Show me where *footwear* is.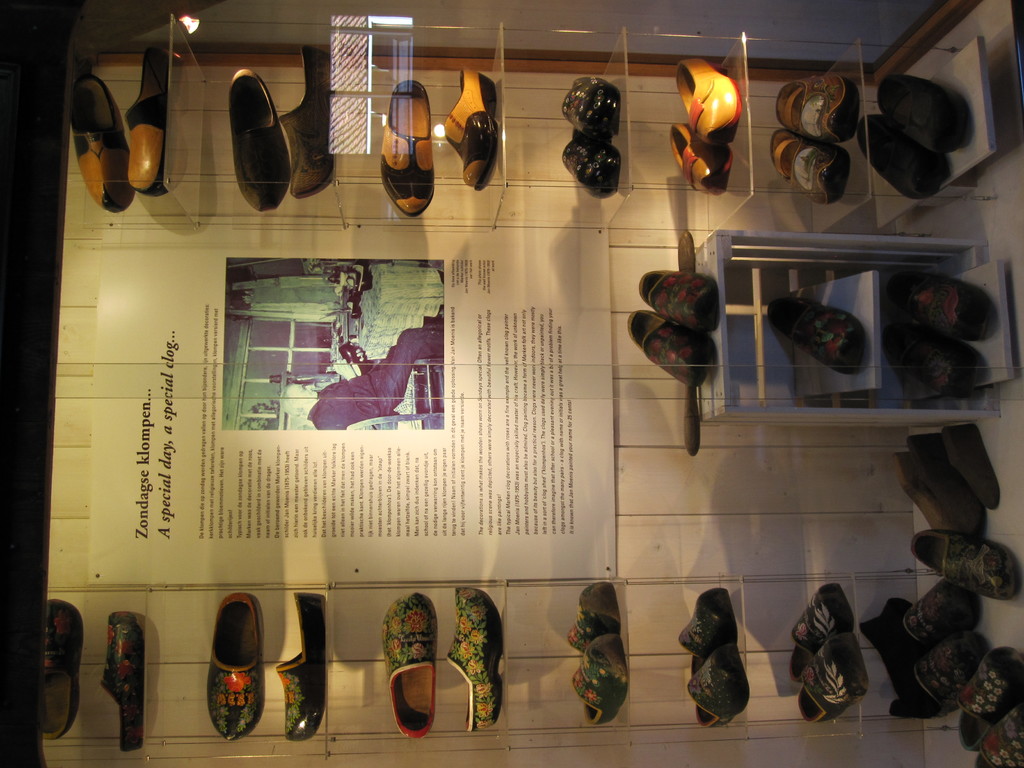
*footwear* is at (887,319,982,404).
